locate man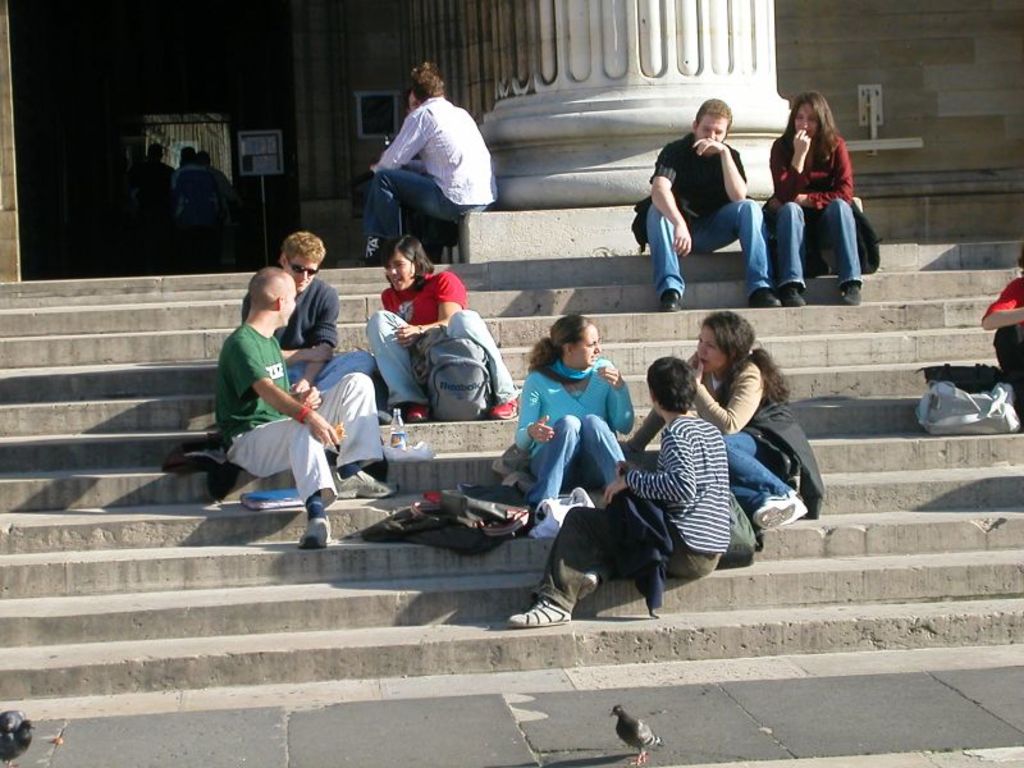
512,351,730,625
